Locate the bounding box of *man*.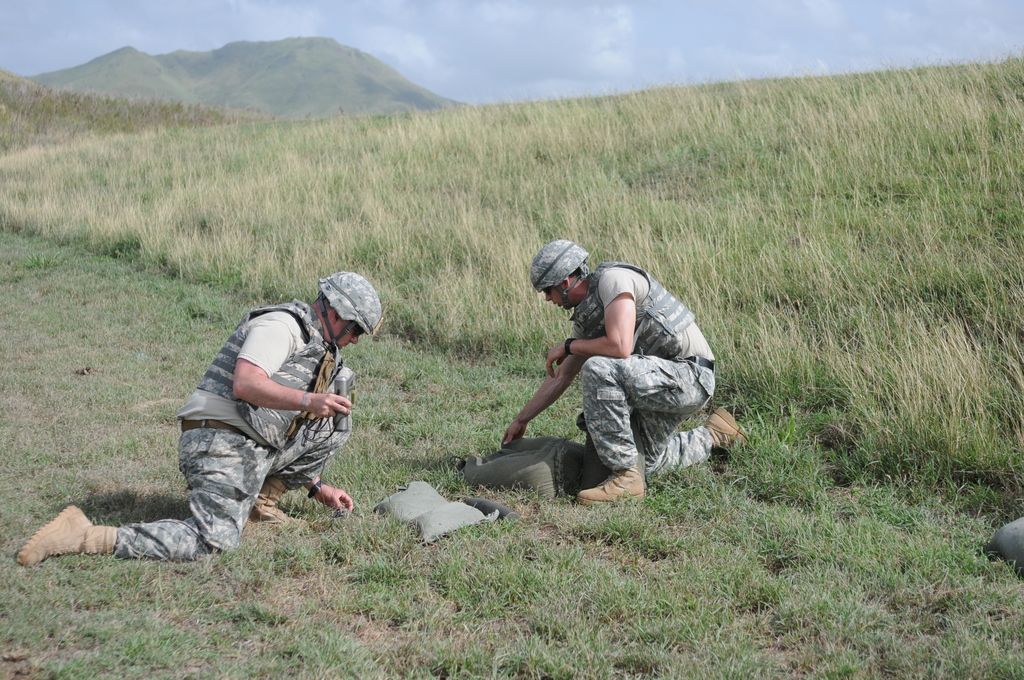
Bounding box: <region>18, 273, 384, 560</region>.
